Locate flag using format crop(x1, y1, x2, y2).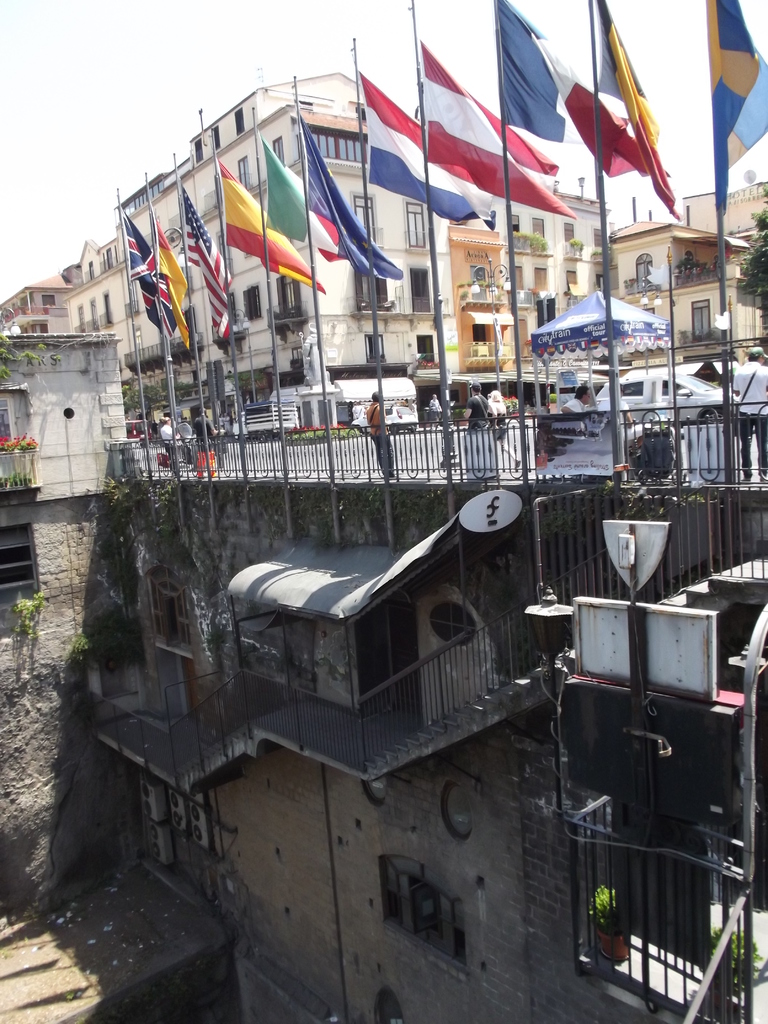
crop(179, 188, 235, 333).
